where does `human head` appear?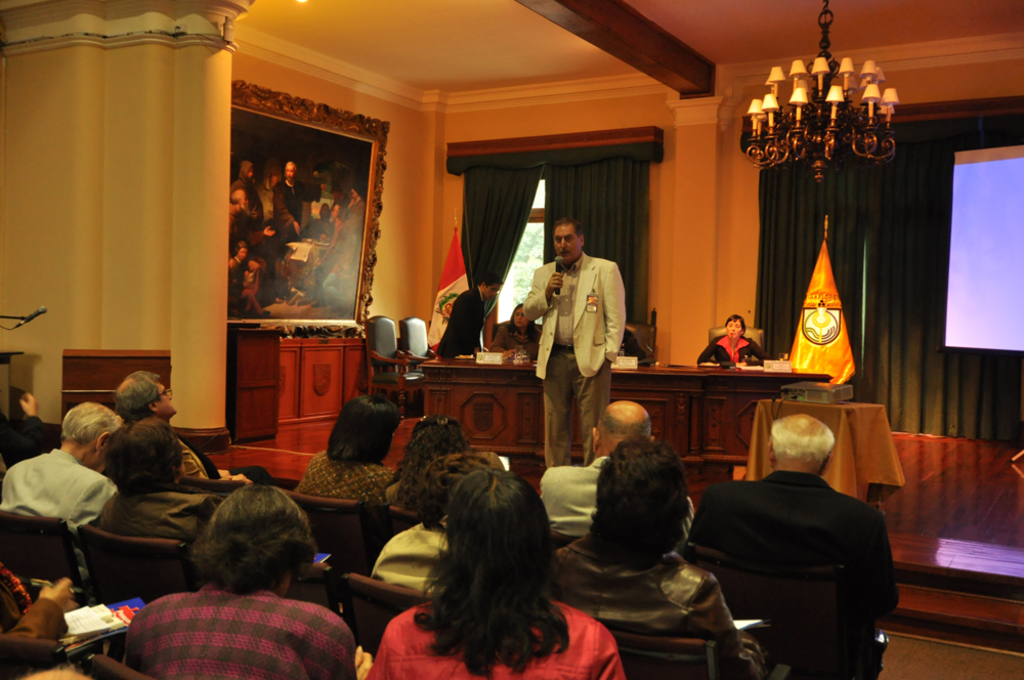
Appears at 189,485,317,598.
